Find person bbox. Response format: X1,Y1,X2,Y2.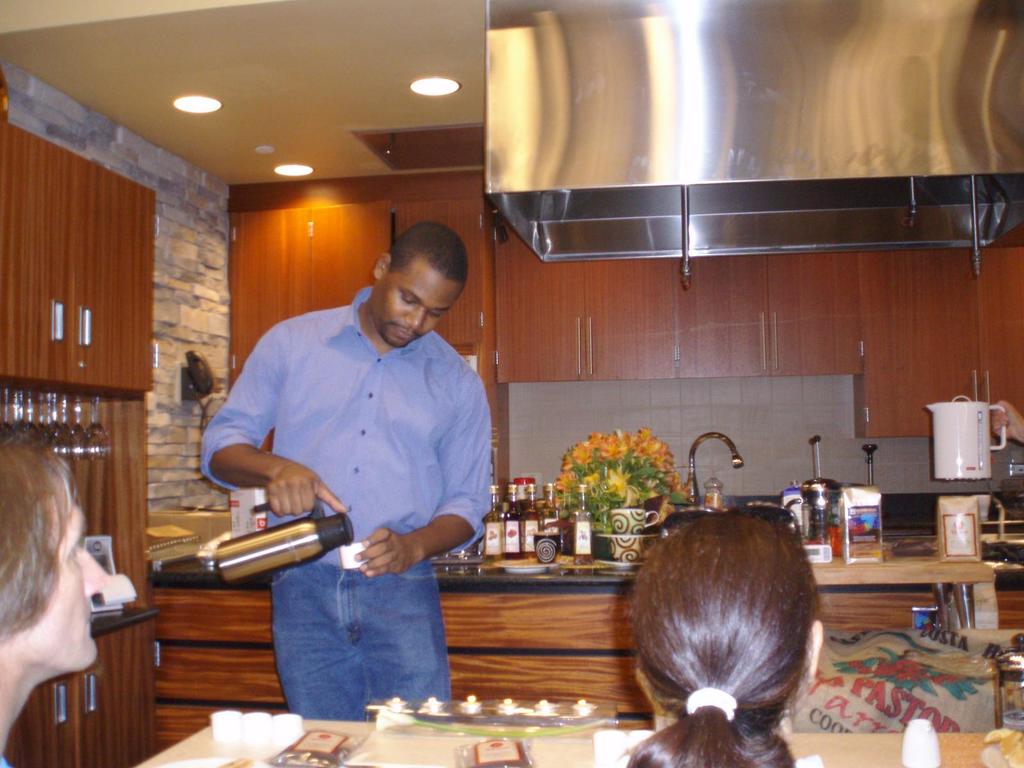
0,436,109,767.
